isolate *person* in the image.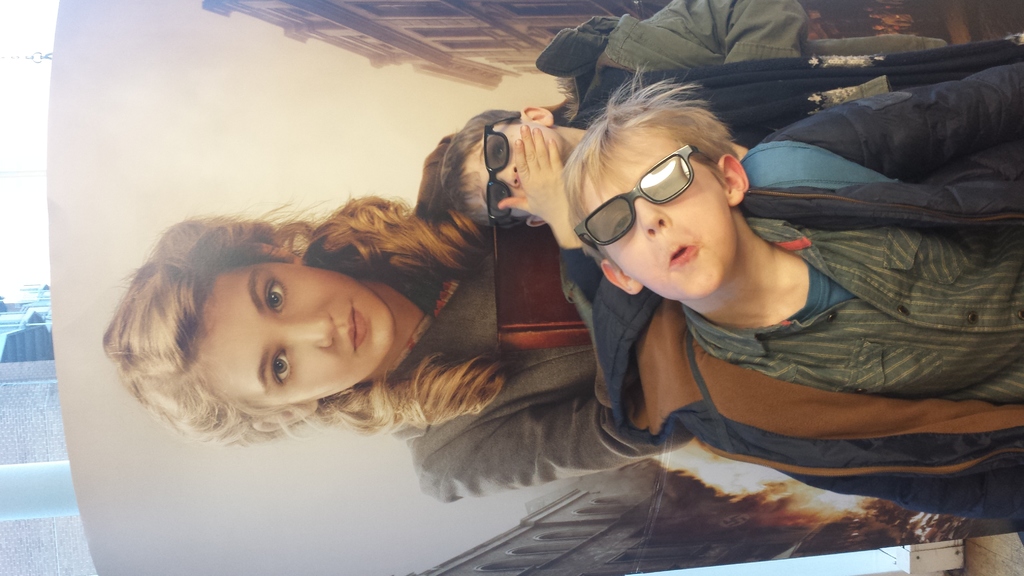
Isolated region: (98, 118, 690, 507).
